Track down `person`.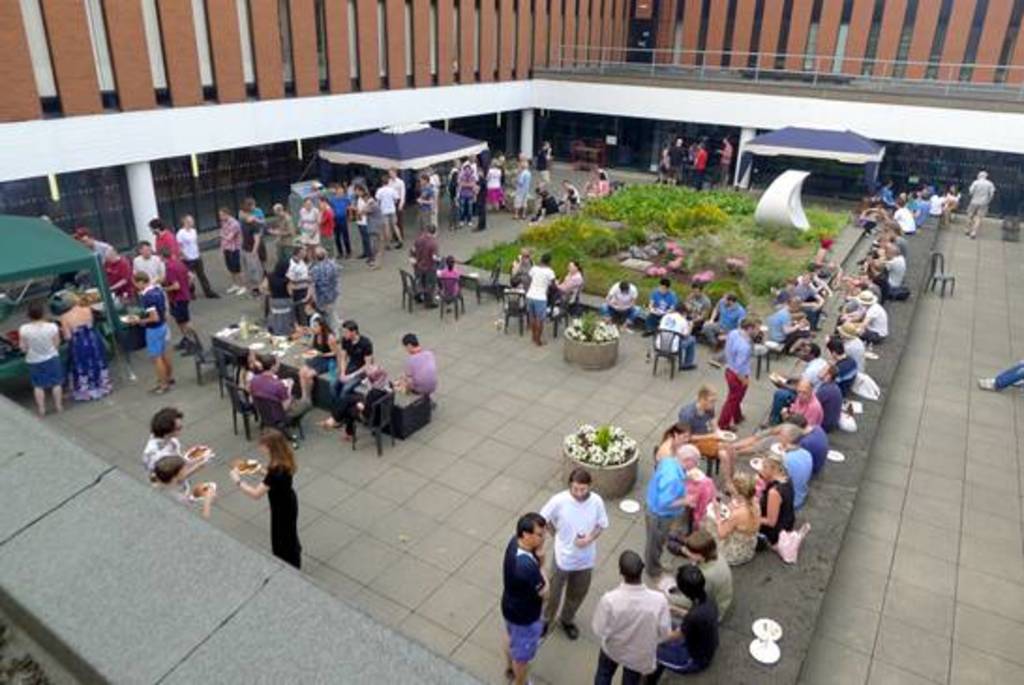
Tracked to 231:420:309:567.
